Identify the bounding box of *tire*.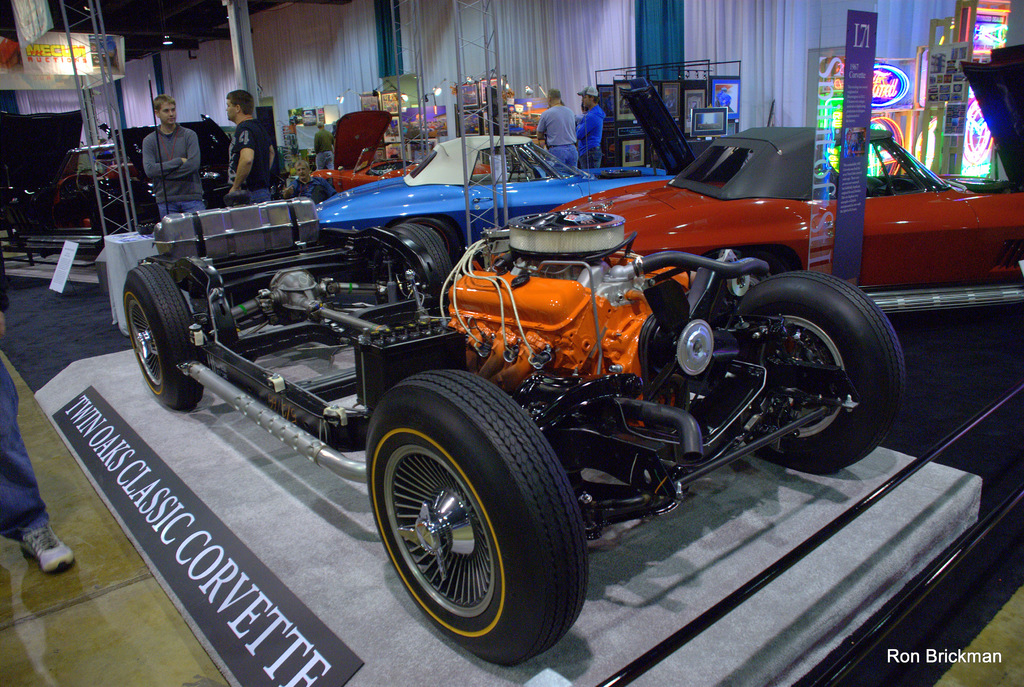
(698, 243, 817, 308).
